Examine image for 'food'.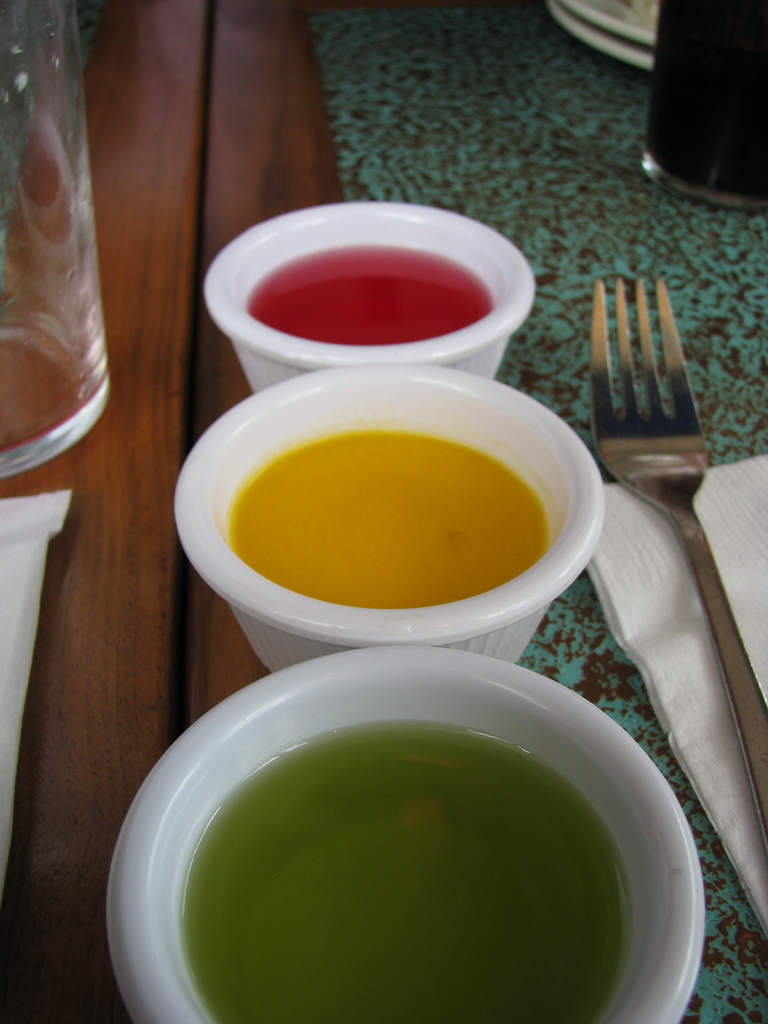
Examination result: rect(211, 200, 547, 348).
